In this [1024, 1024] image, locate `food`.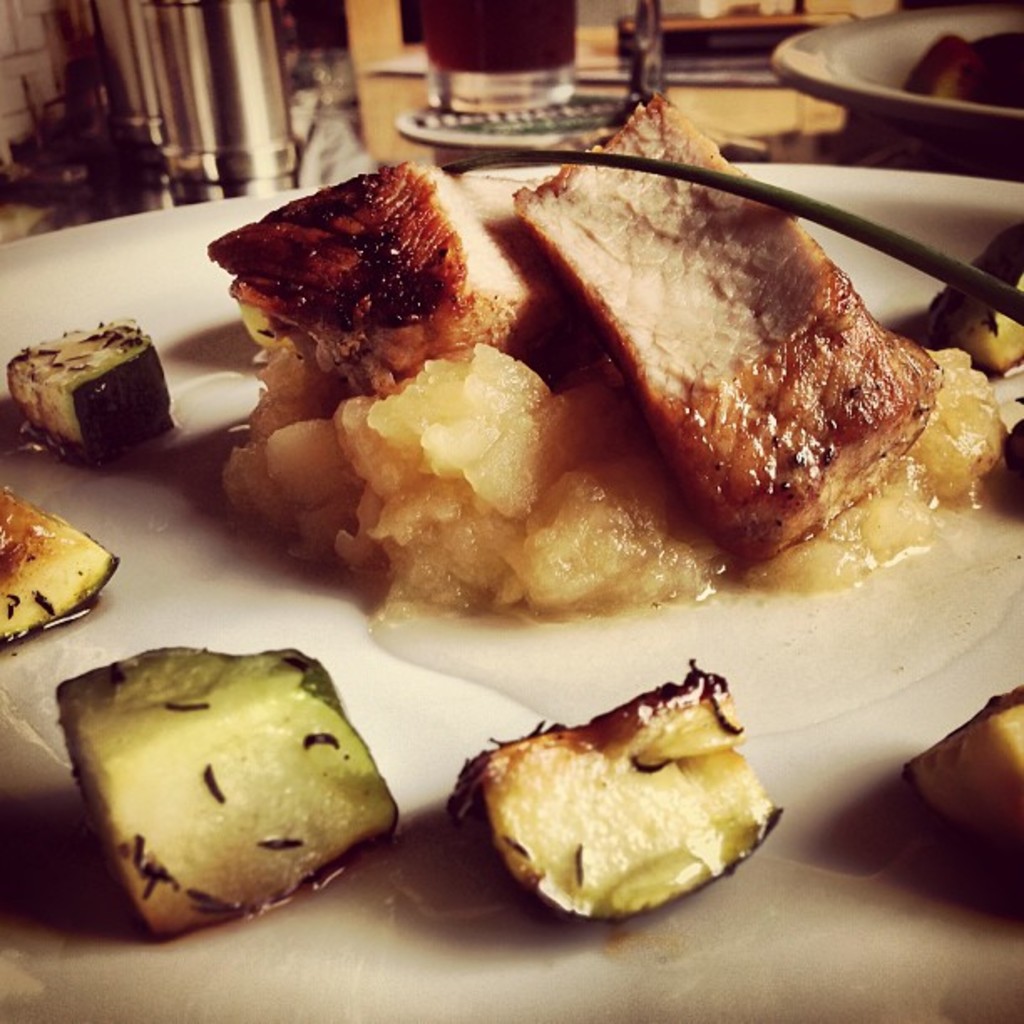
Bounding box: pyautogui.locateOnScreen(0, 455, 137, 668).
